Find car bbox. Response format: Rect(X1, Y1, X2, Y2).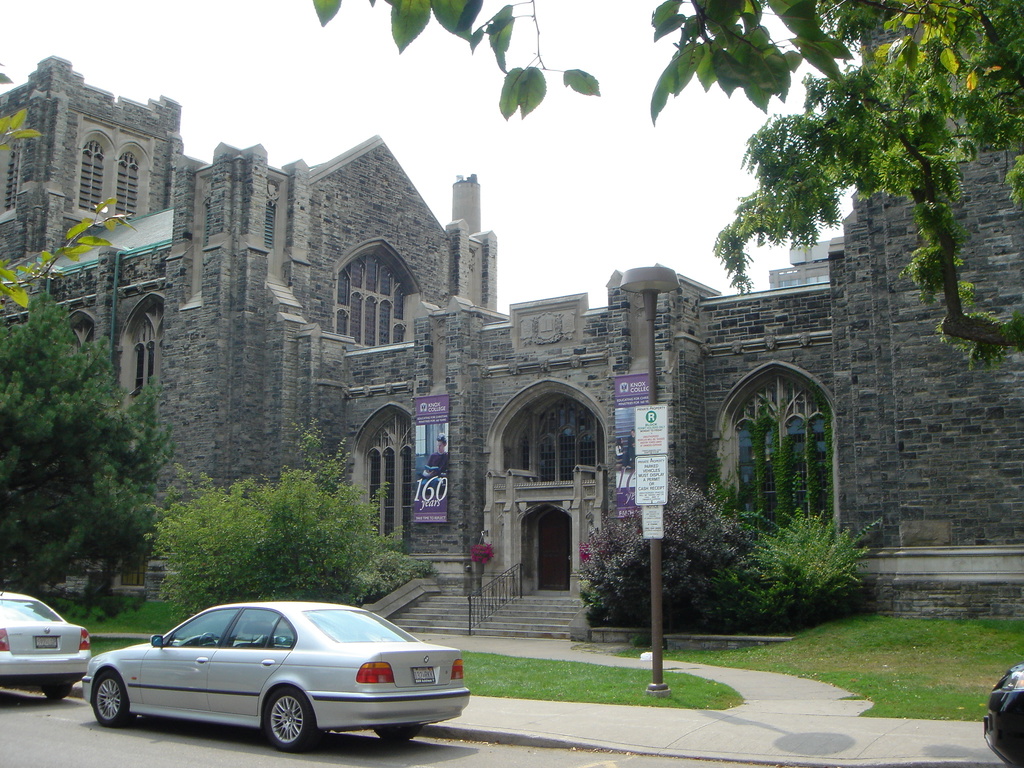
Rect(81, 602, 468, 755).
